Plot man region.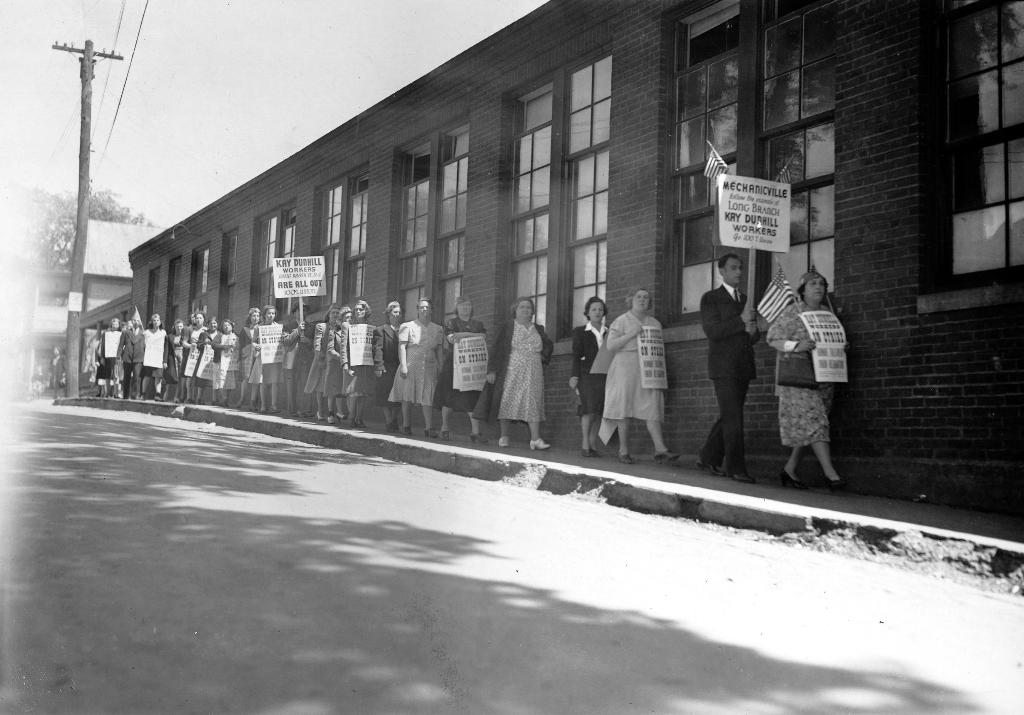
Plotted at box(282, 299, 316, 417).
